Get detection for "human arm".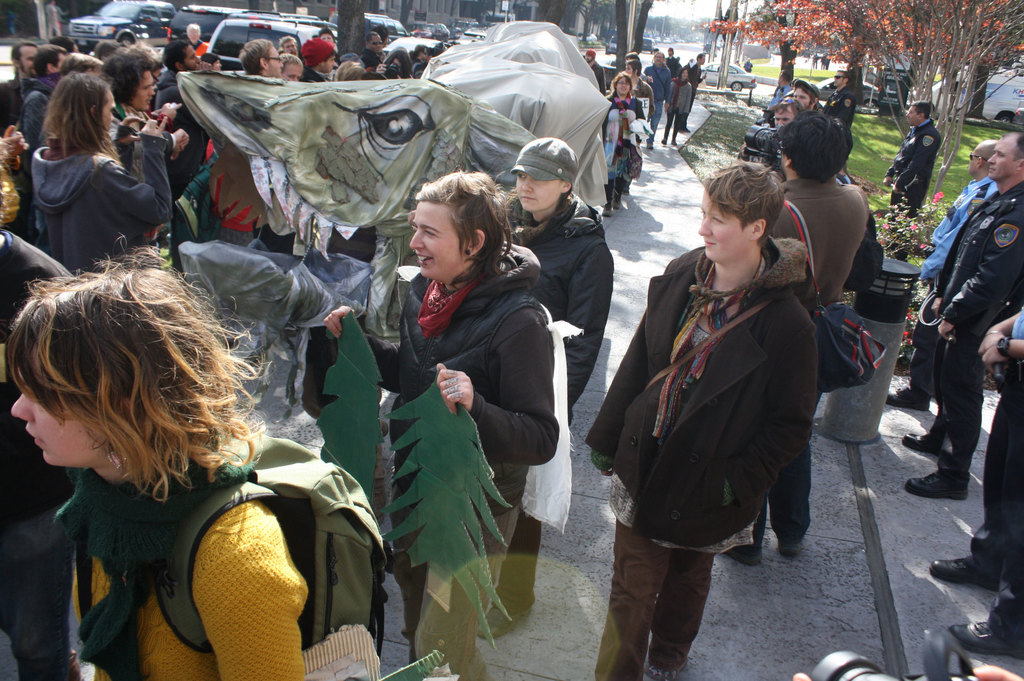
Detection: [x1=552, y1=234, x2=622, y2=410].
